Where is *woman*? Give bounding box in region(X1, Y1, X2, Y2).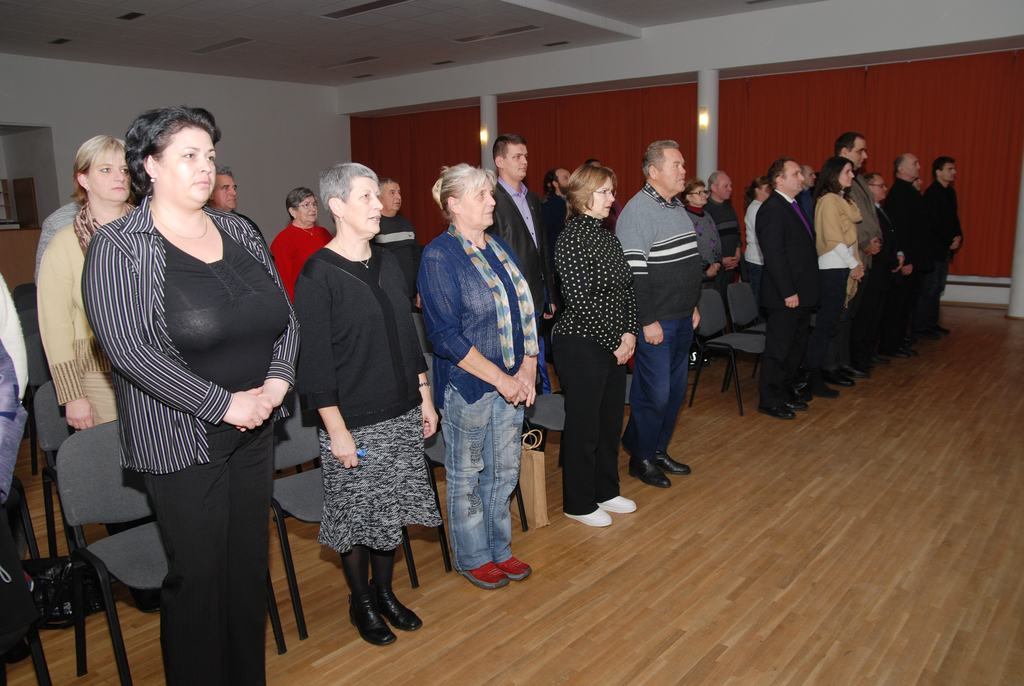
region(287, 157, 438, 643).
